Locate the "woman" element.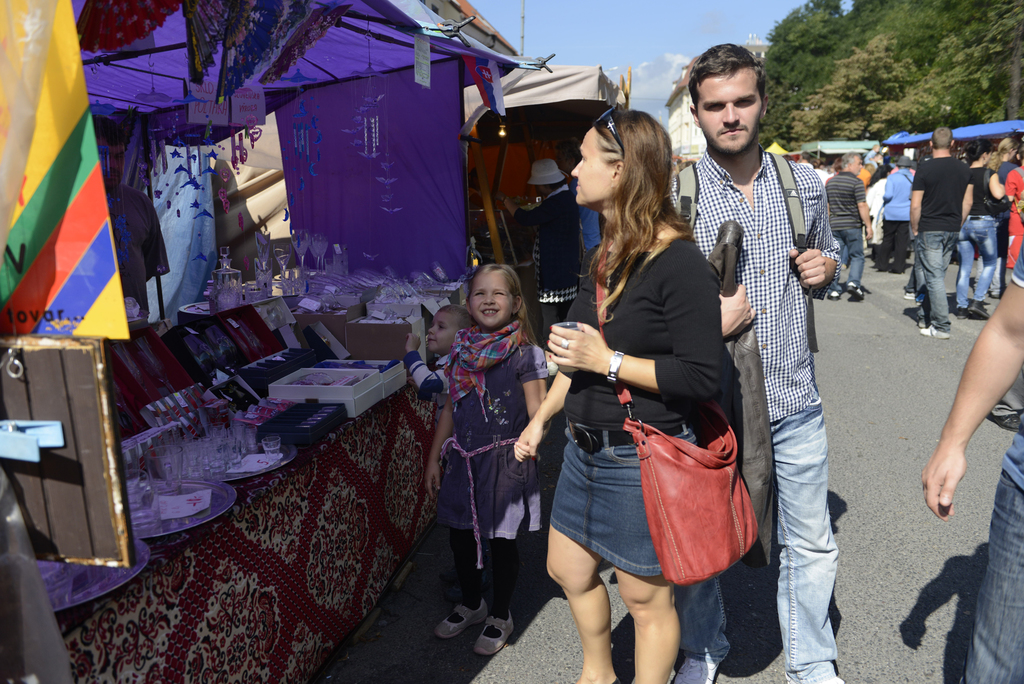
Element bbox: box=[954, 141, 1011, 325].
